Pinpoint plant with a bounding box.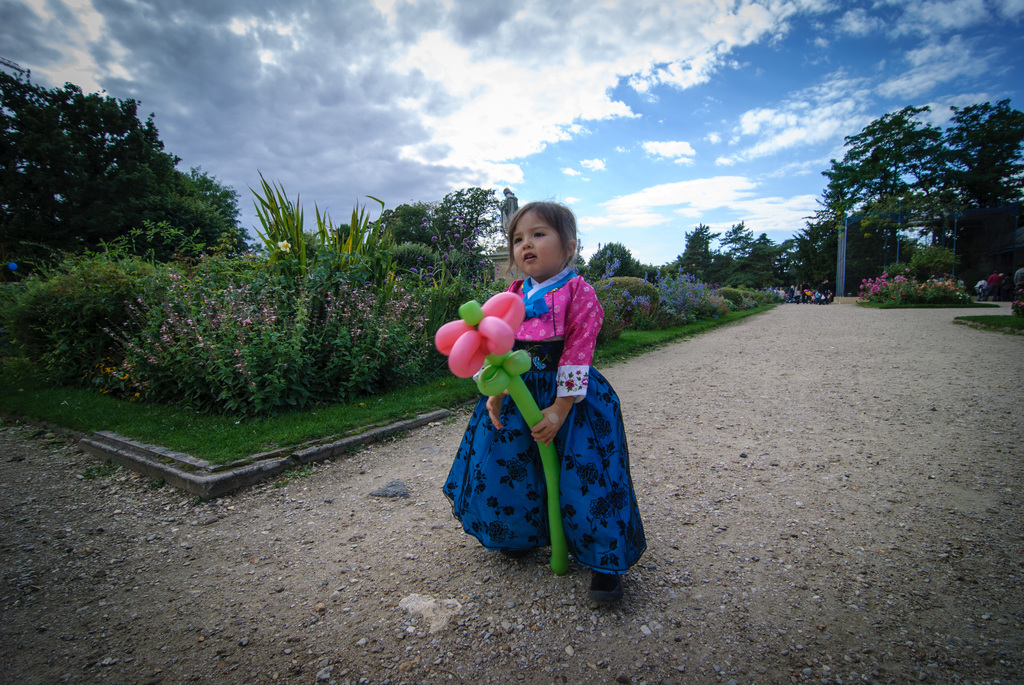
(609, 274, 655, 324).
